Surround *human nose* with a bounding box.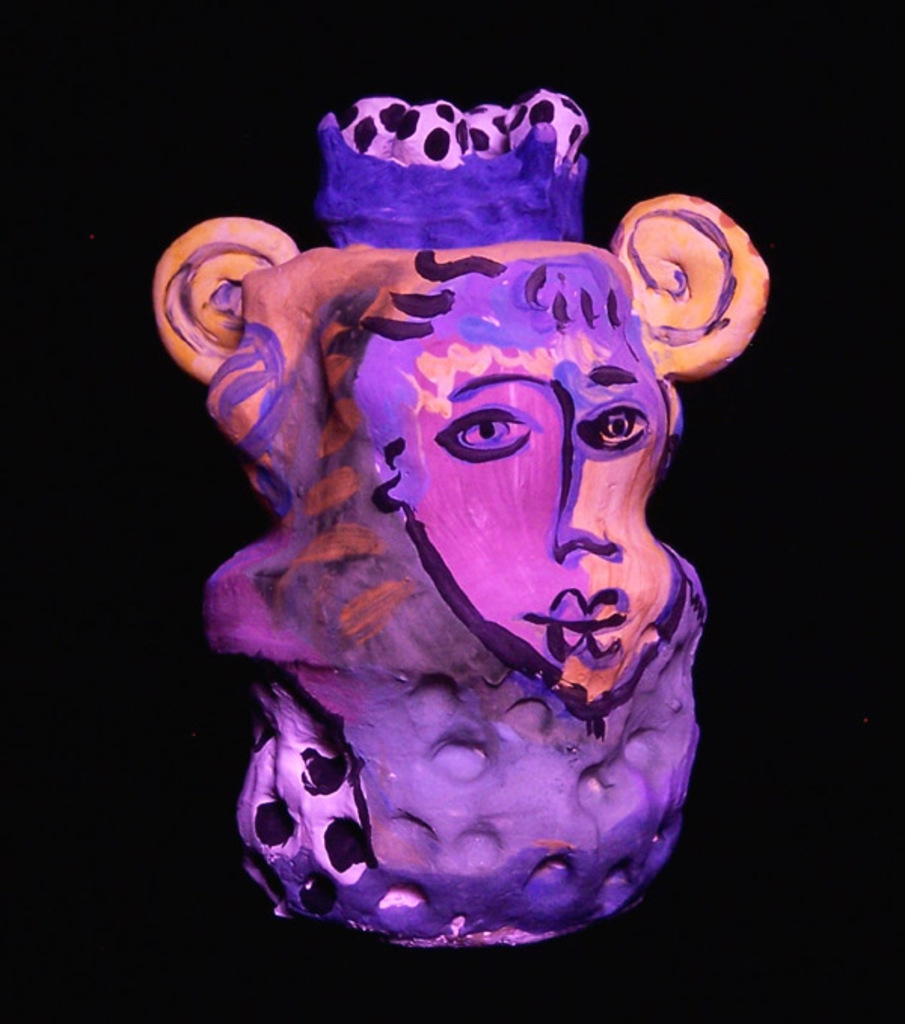
bbox=(557, 446, 627, 569).
